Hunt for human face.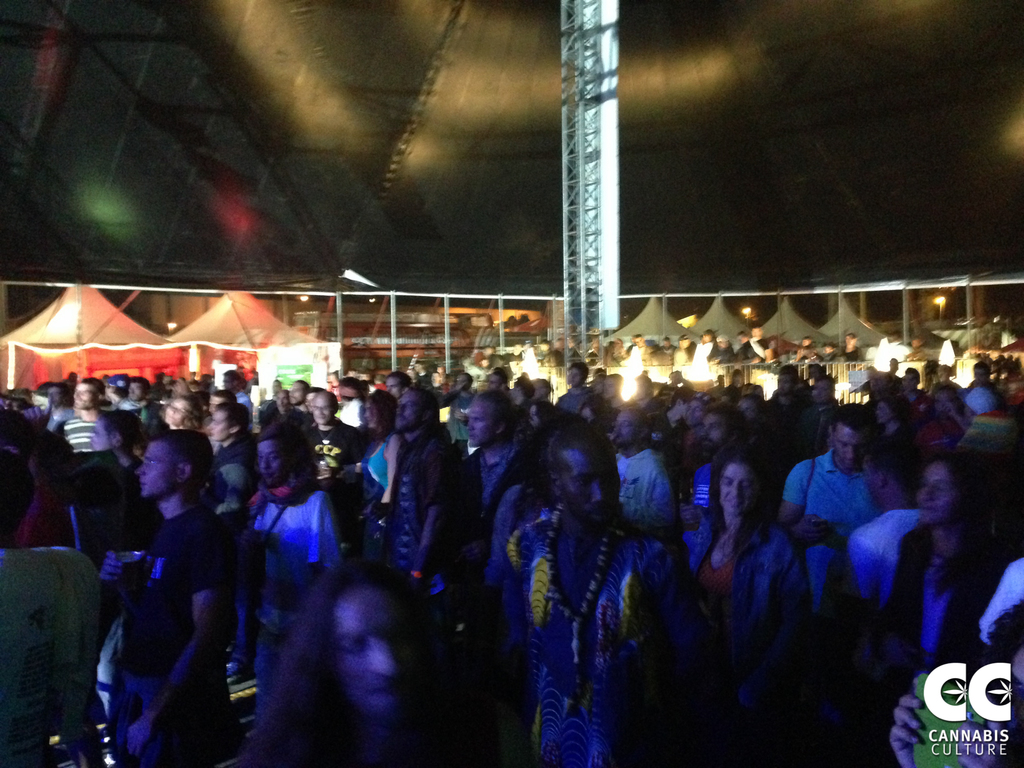
Hunted down at BBox(909, 376, 914, 387).
